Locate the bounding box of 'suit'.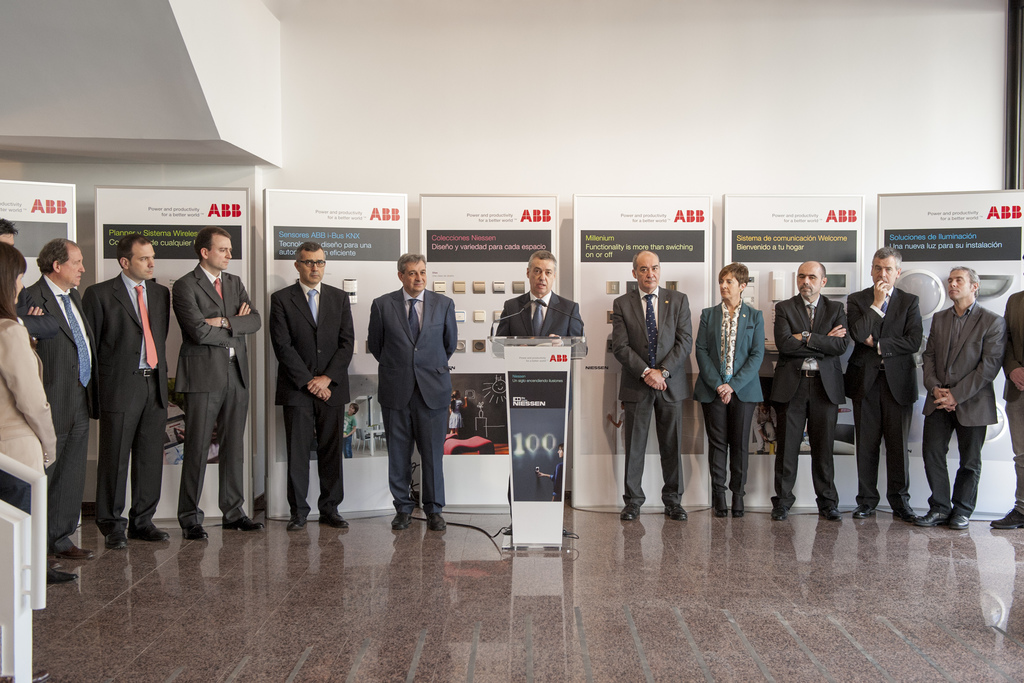
Bounding box: box(172, 259, 269, 525).
